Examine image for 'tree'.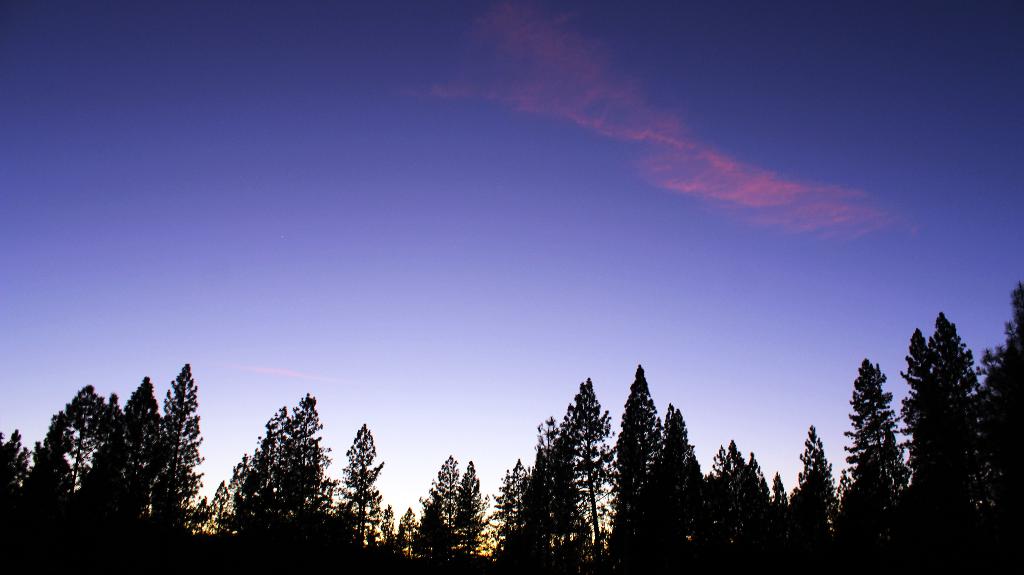
Examination result: [left=0, top=429, right=34, bottom=492].
